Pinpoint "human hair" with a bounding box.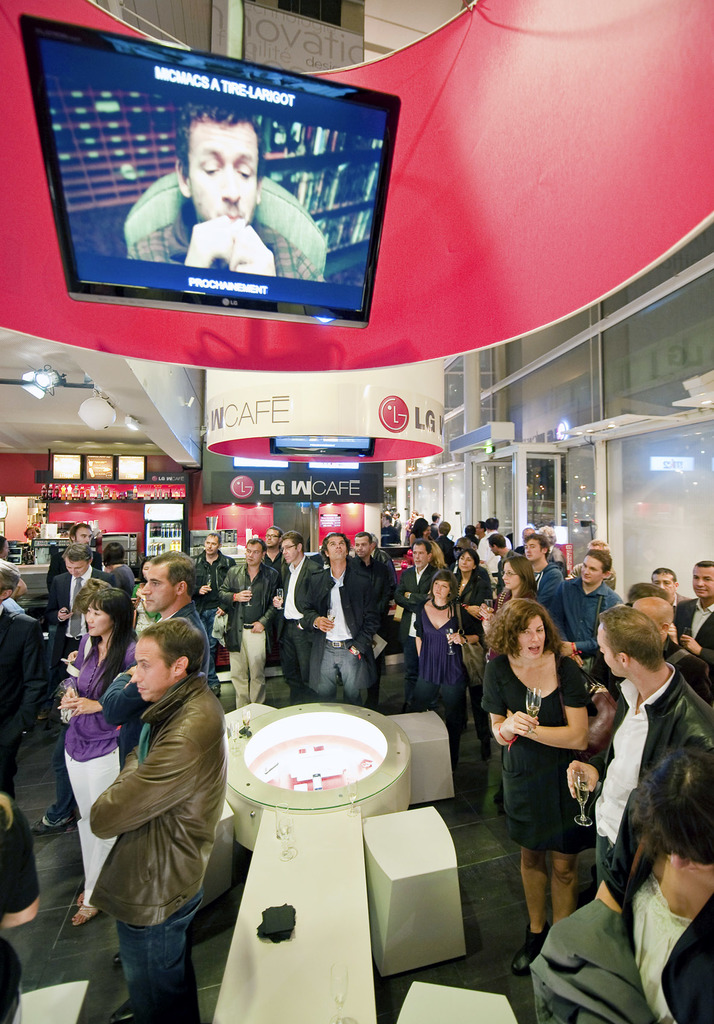
locate(696, 557, 713, 567).
